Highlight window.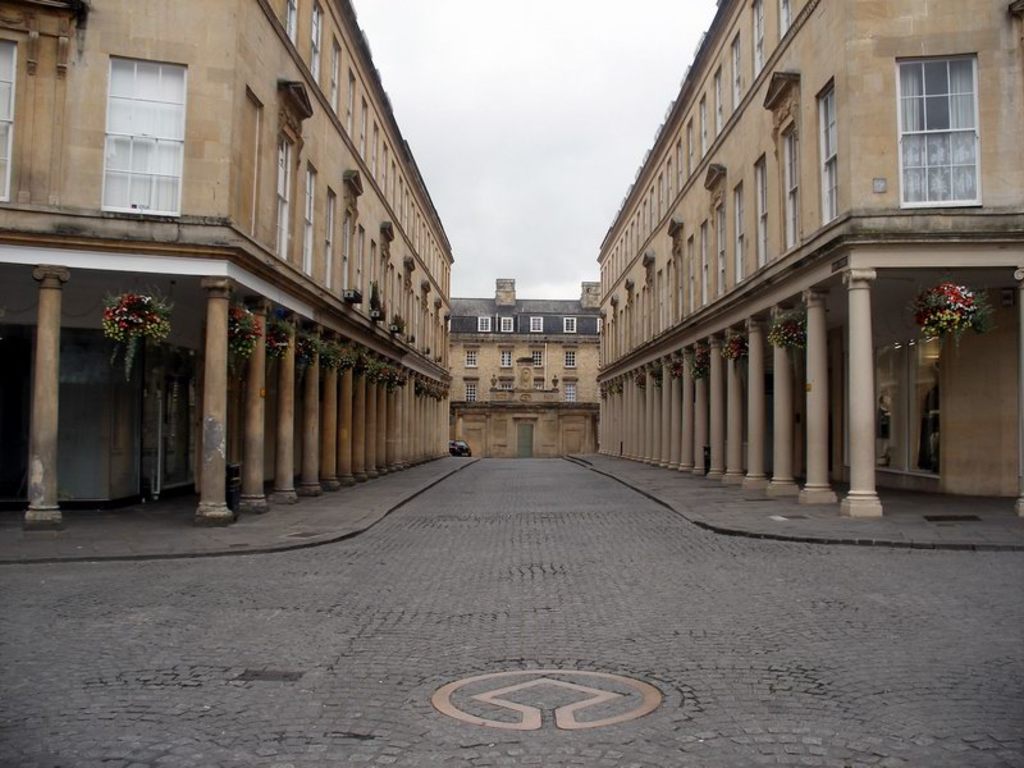
Highlighted region: select_region(303, 160, 320, 276).
